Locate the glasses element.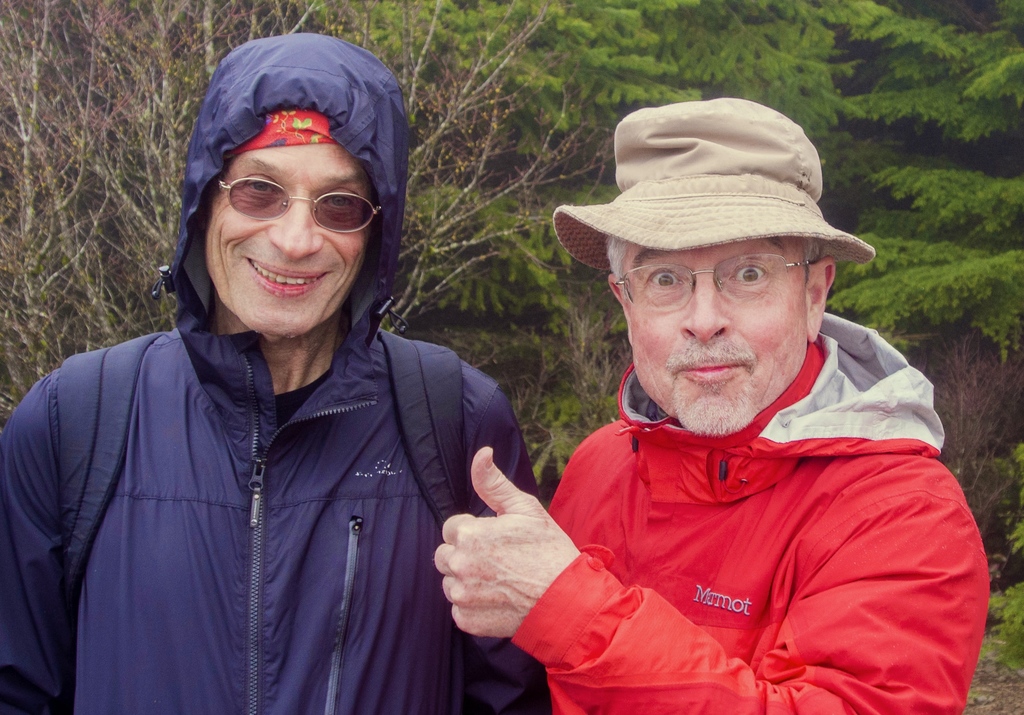
Element bbox: detection(613, 245, 816, 312).
